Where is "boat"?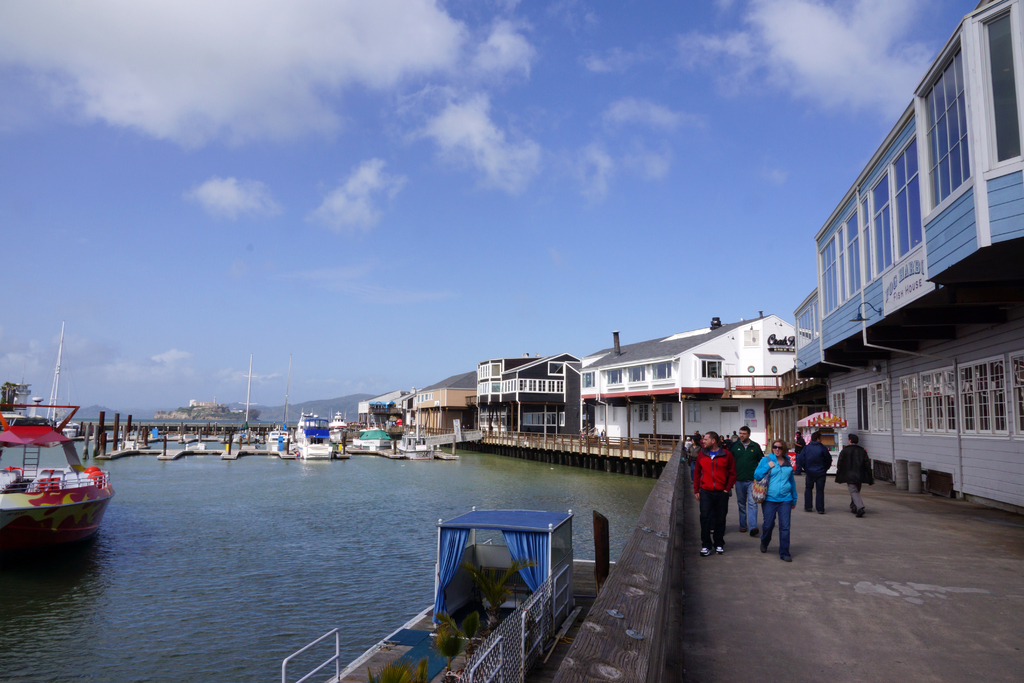
x1=279, y1=400, x2=346, y2=466.
